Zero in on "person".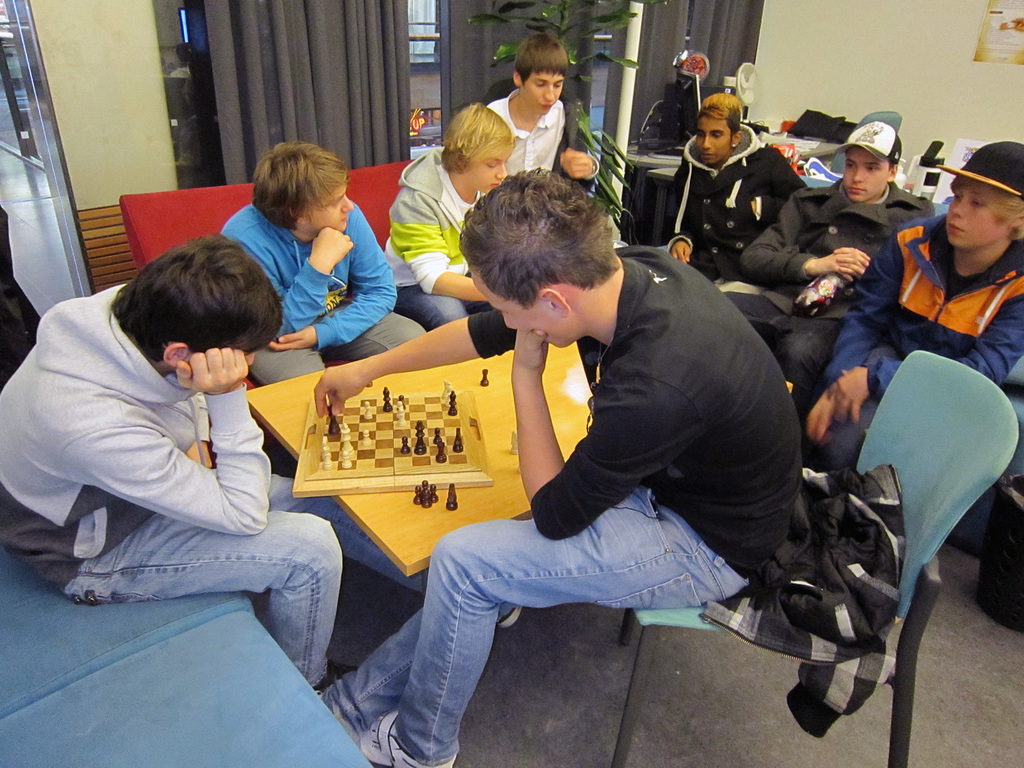
Zeroed in: 659,96,806,283.
